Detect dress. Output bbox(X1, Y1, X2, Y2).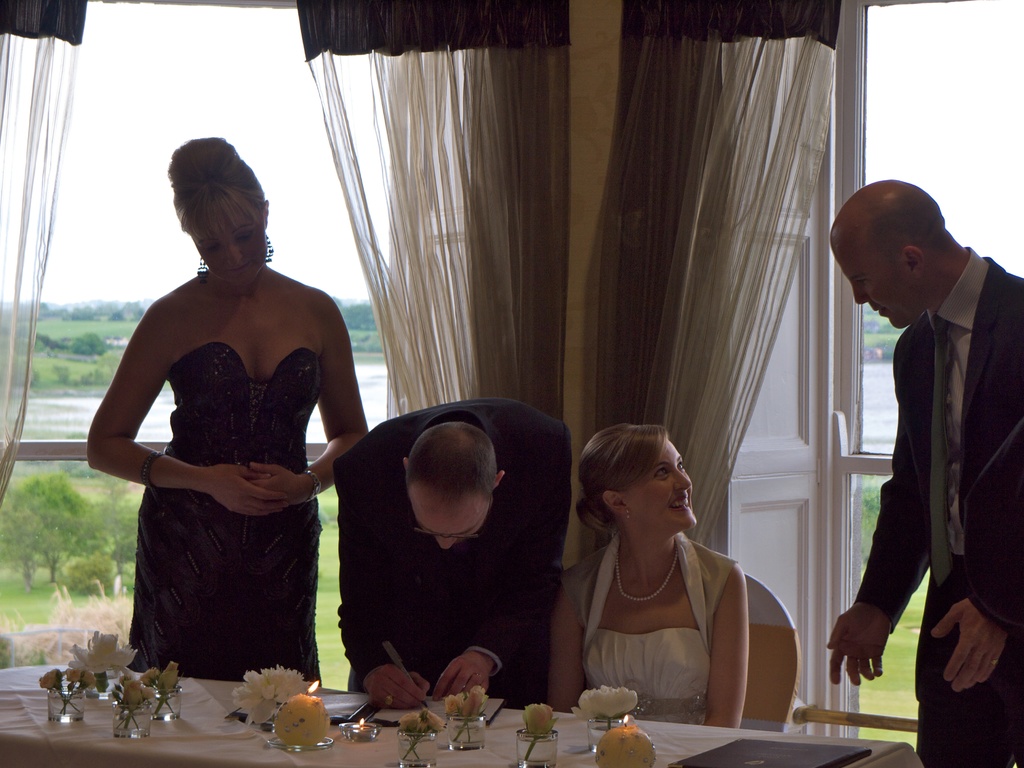
bbox(561, 527, 737, 728).
